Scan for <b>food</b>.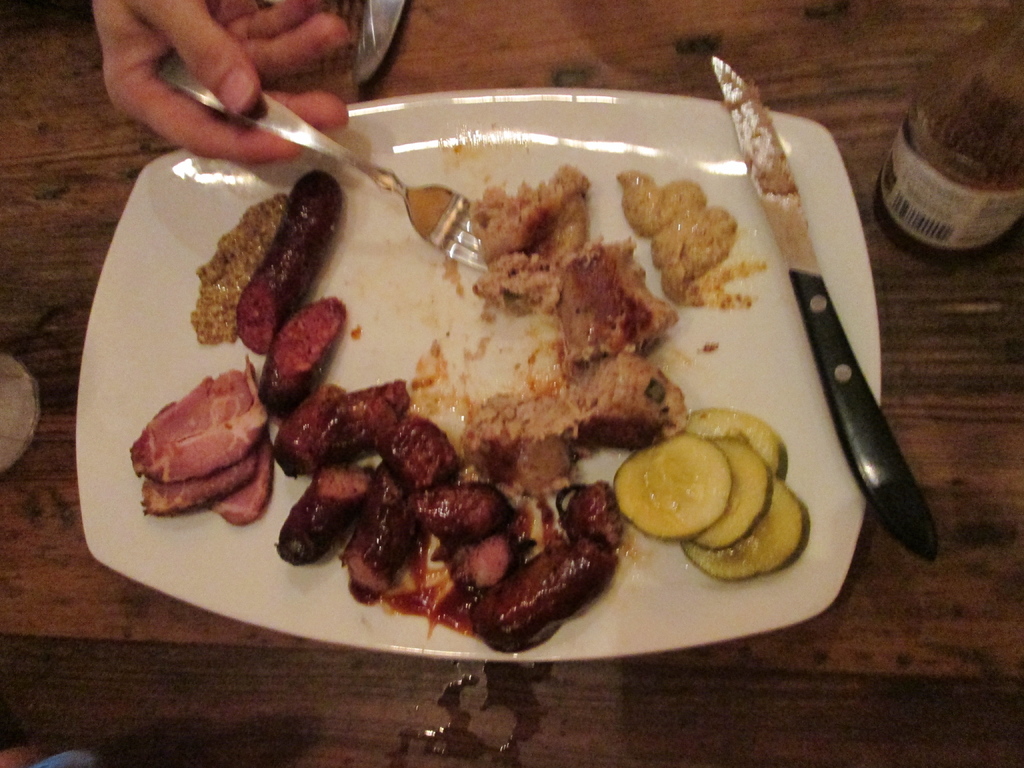
Scan result: 433, 164, 709, 461.
